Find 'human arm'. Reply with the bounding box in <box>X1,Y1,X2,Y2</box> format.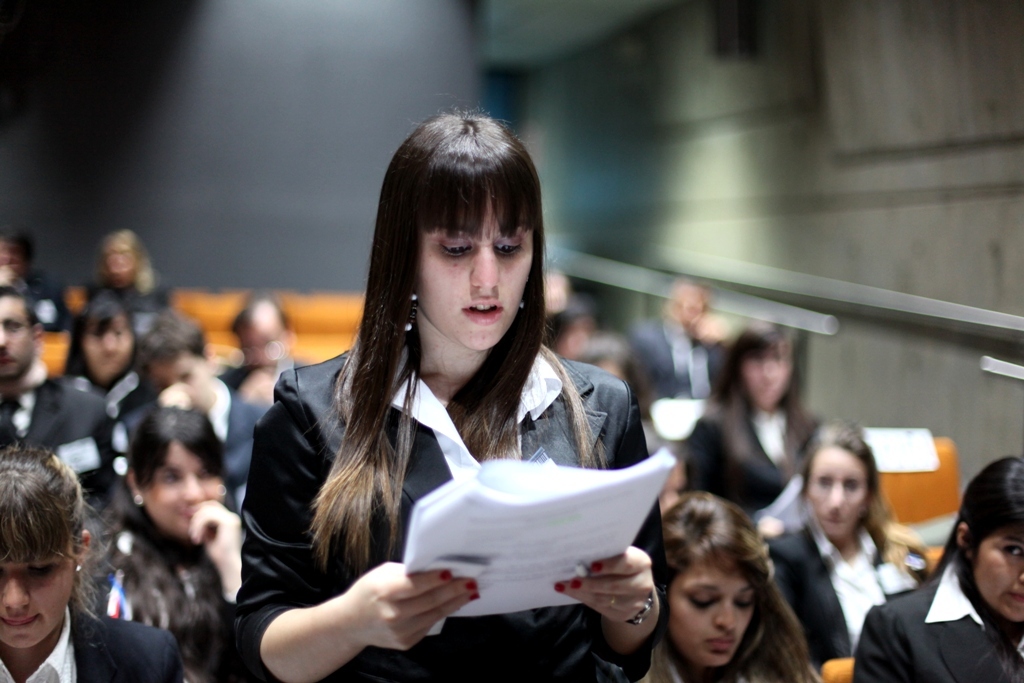
<box>219,377,474,679</box>.
